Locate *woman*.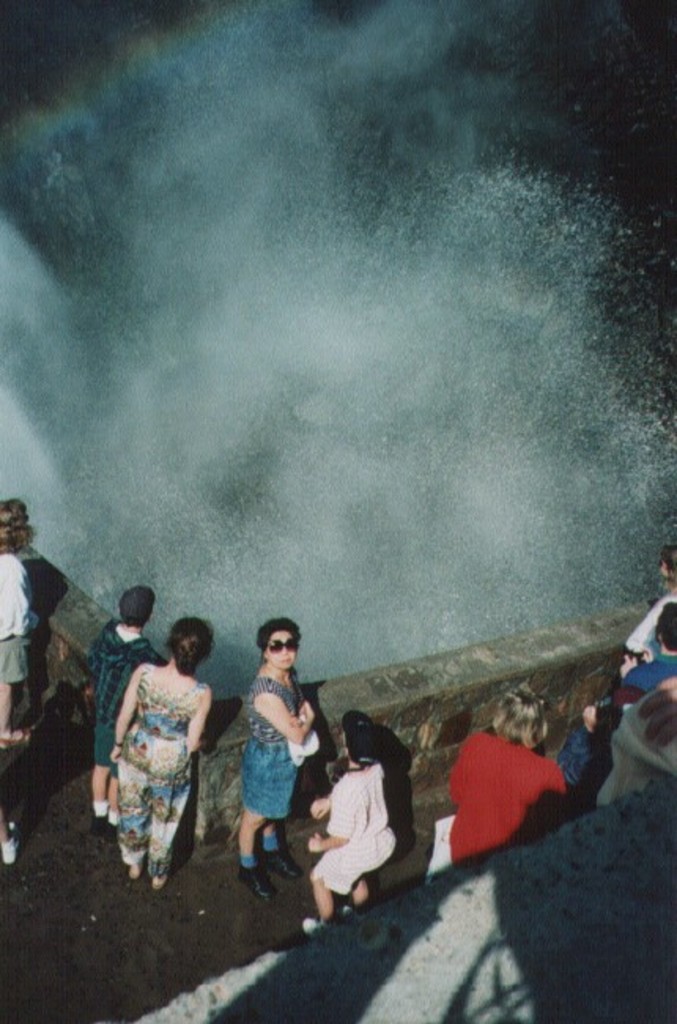
Bounding box: 0, 487, 55, 767.
